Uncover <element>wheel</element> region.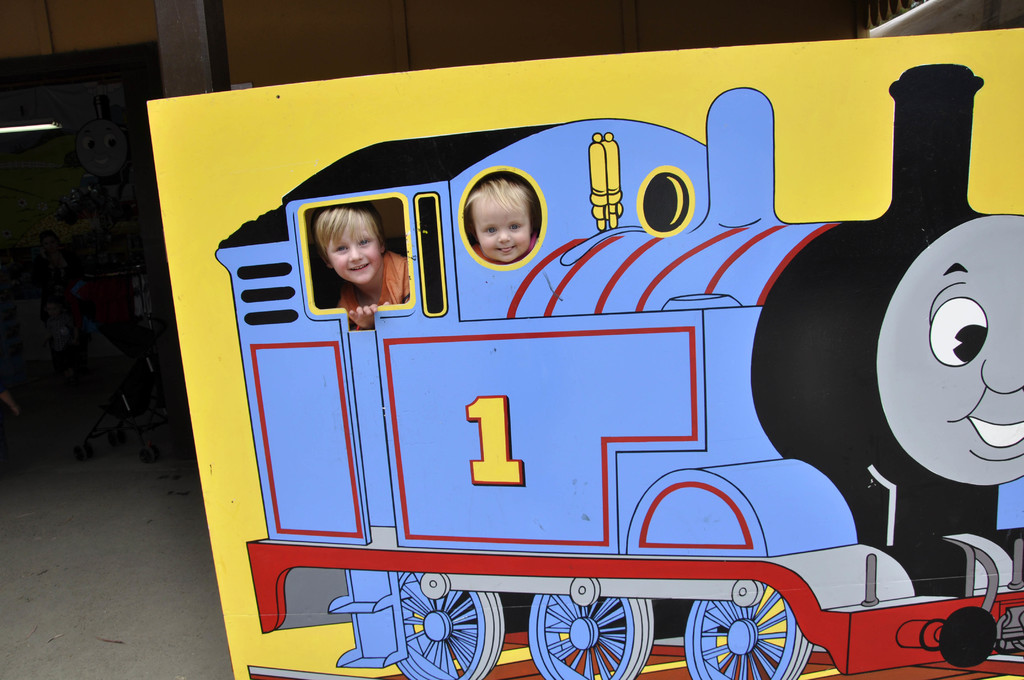
Uncovered: crop(392, 572, 508, 679).
